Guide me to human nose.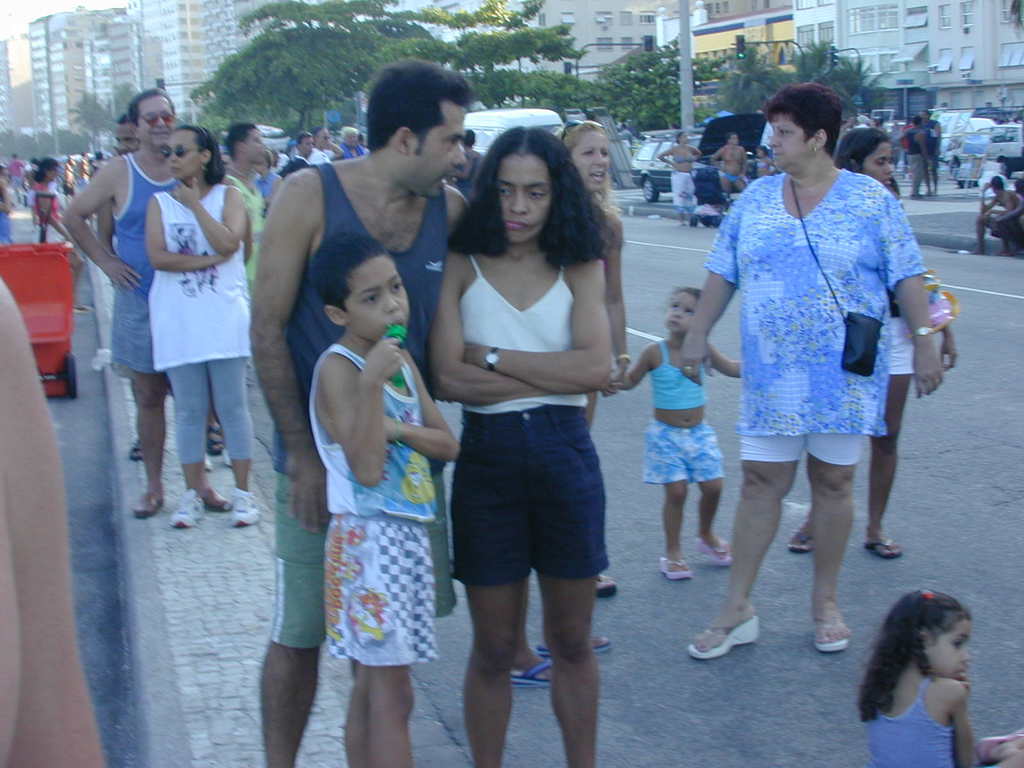
Guidance: [152, 116, 166, 127].
